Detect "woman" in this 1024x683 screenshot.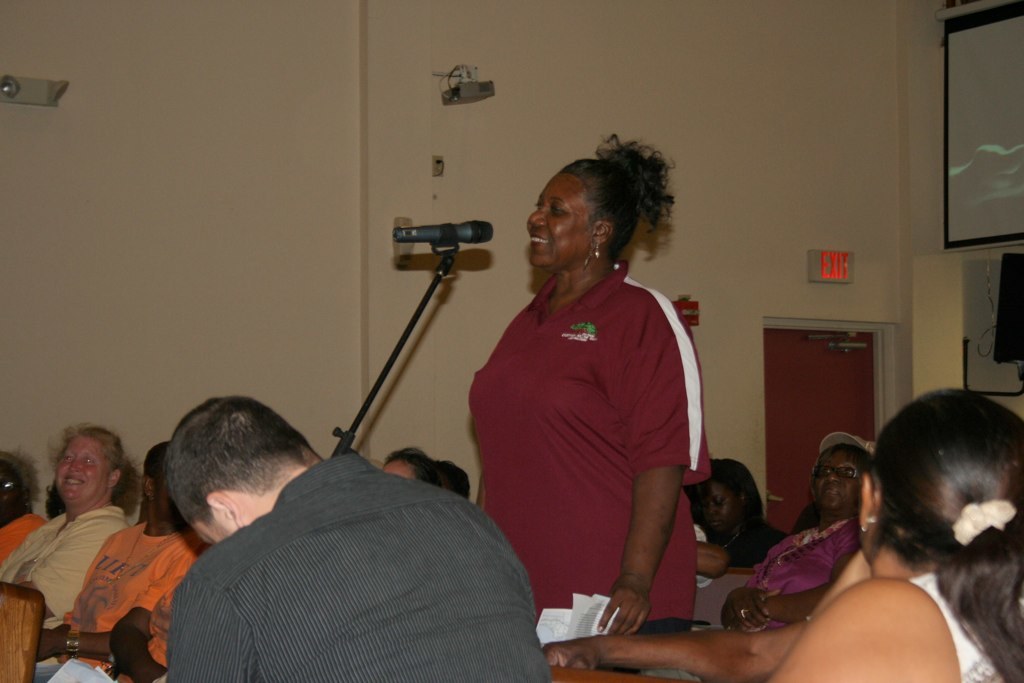
Detection: {"x1": 787, "y1": 366, "x2": 1023, "y2": 676}.
